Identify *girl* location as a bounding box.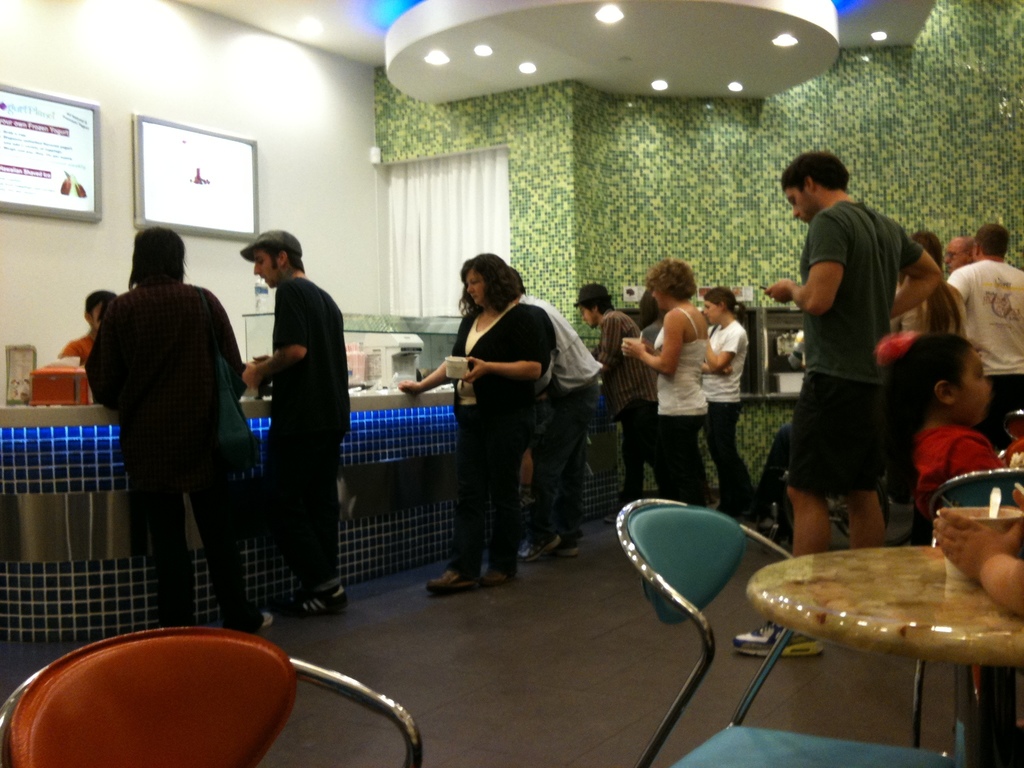
{"x1": 886, "y1": 329, "x2": 1010, "y2": 532}.
